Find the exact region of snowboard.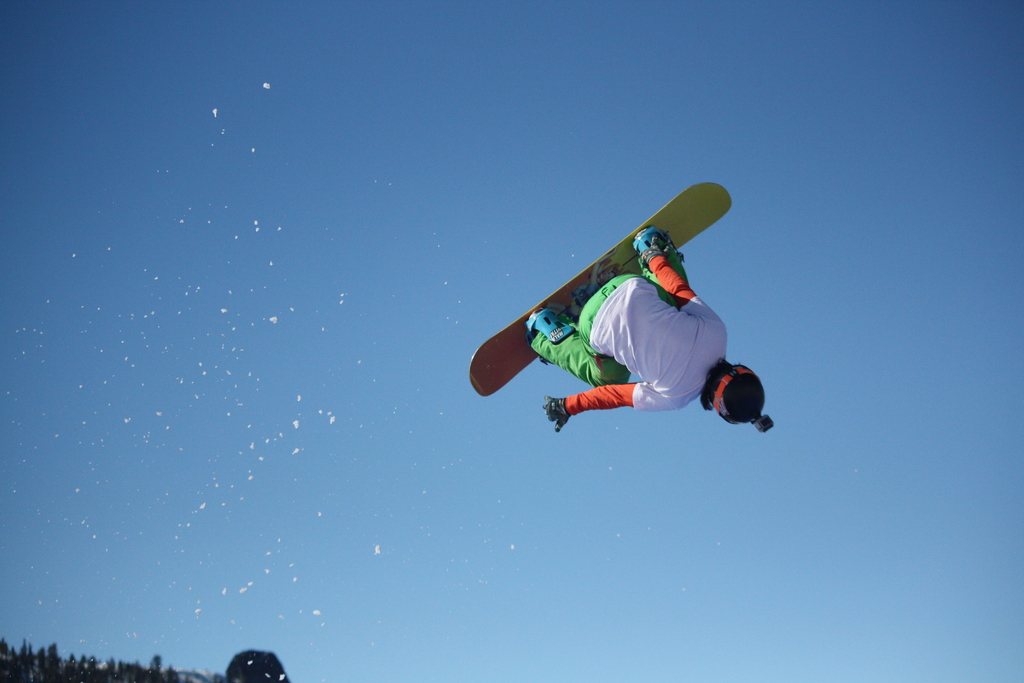
Exact region: [x1=463, y1=178, x2=741, y2=397].
